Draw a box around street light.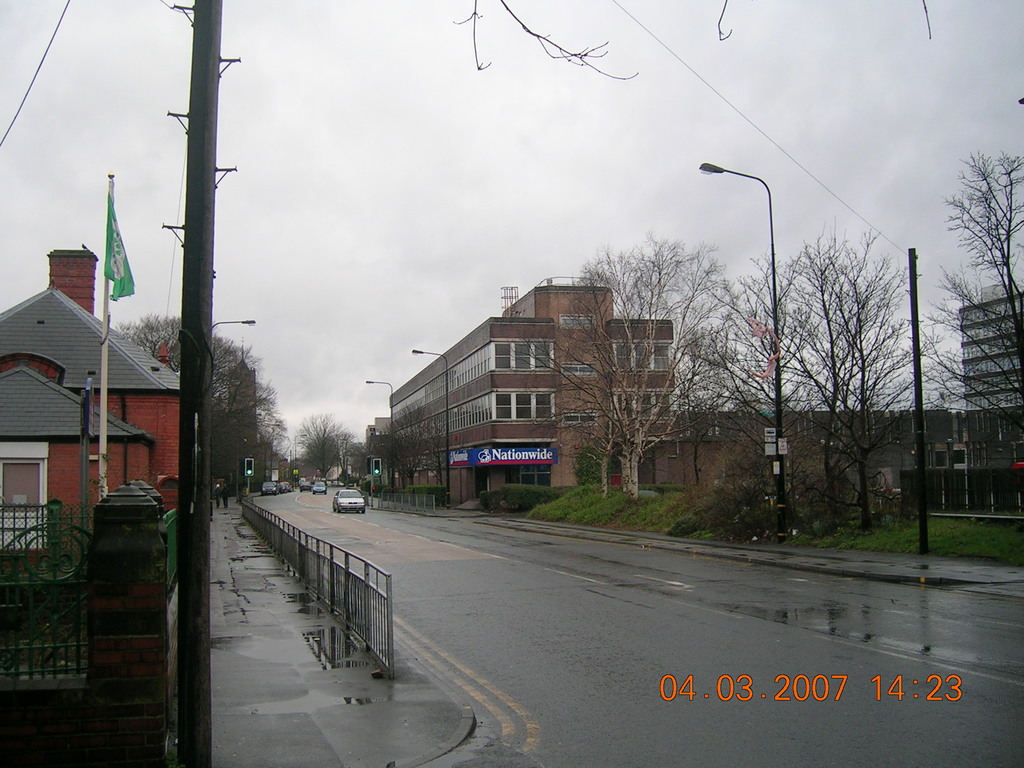
BBox(364, 381, 393, 491).
